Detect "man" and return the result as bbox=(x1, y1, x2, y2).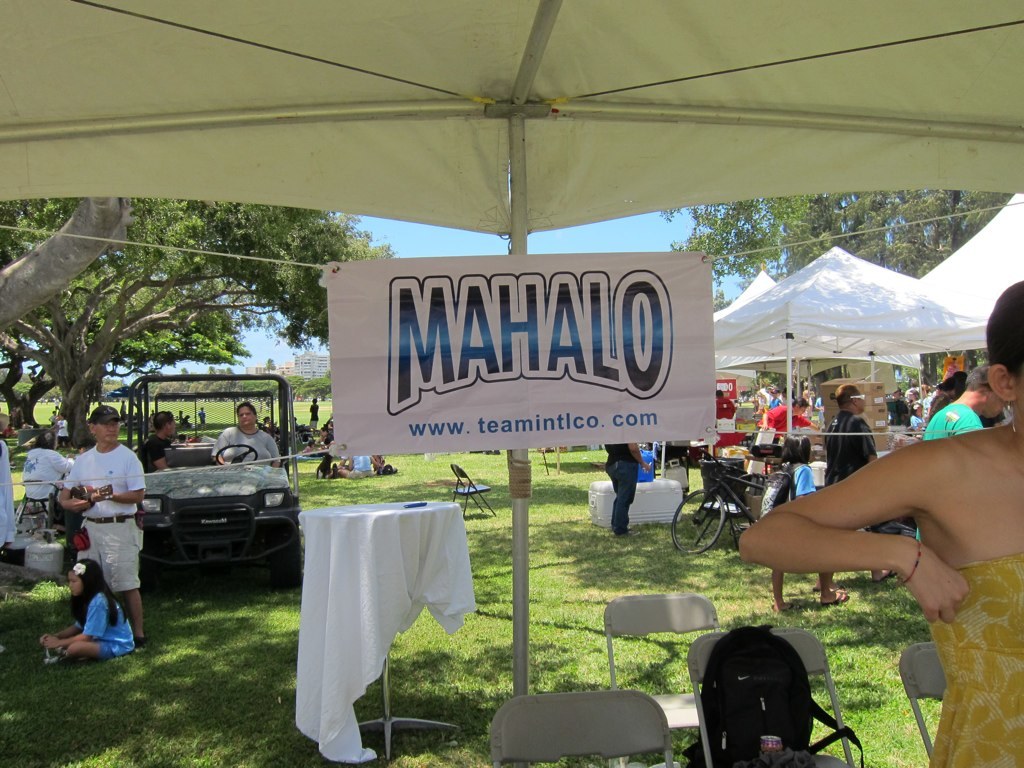
bbox=(754, 399, 826, 452).
